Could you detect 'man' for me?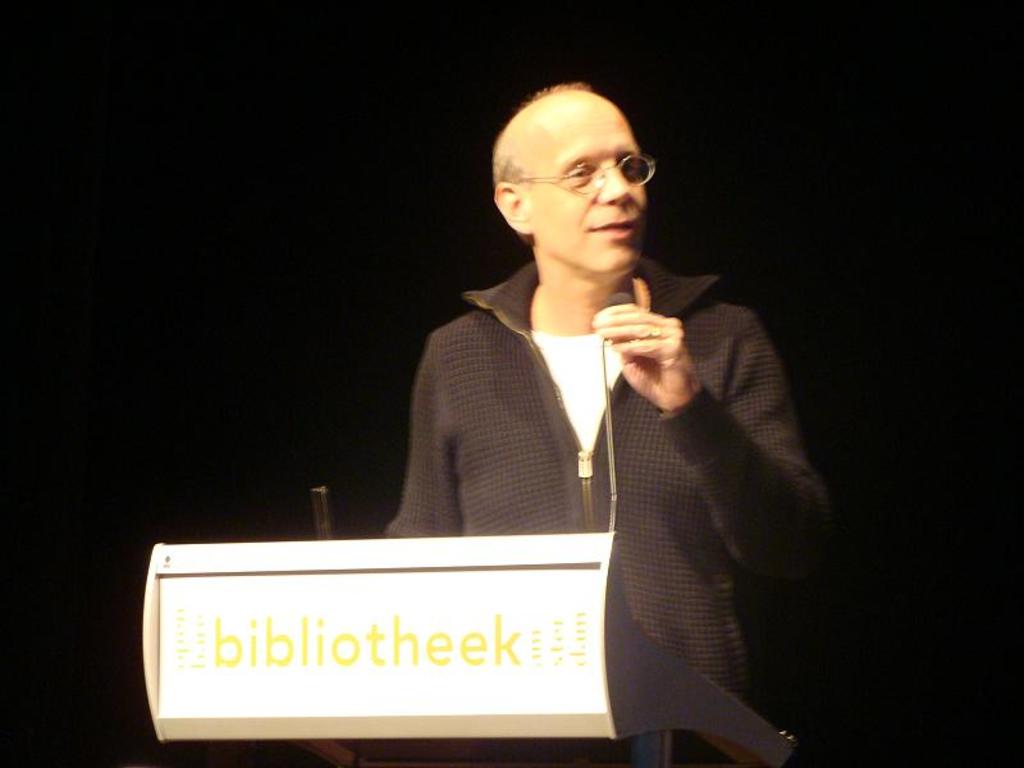
Detection result: left=348, top=78, right=760, bottom=612.
